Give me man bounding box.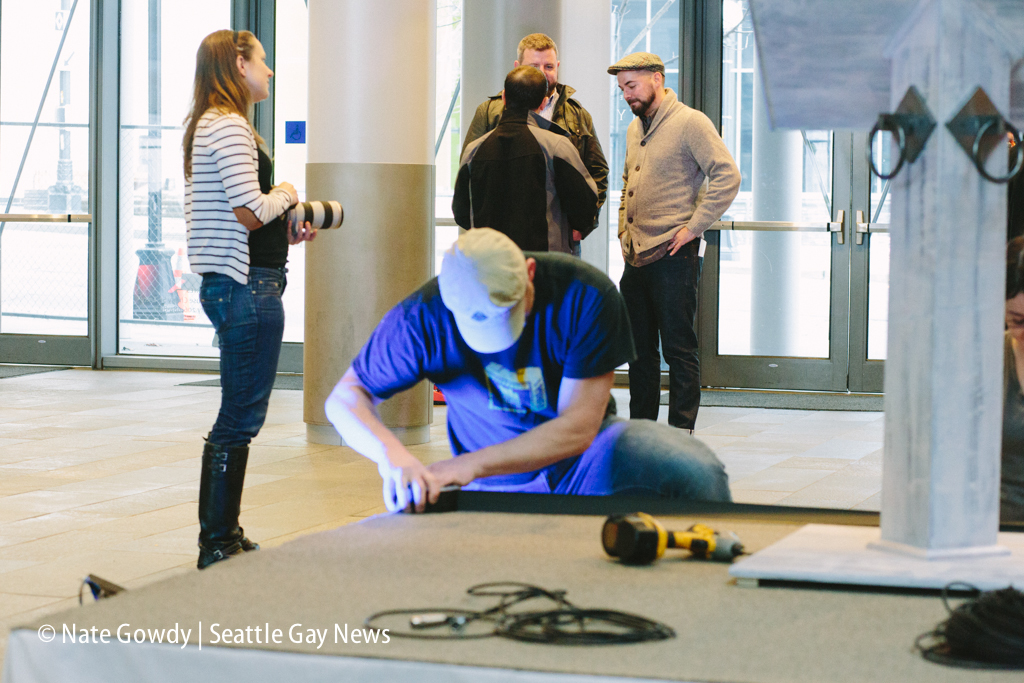
left=614, top=78, right=730, bottom=435.
